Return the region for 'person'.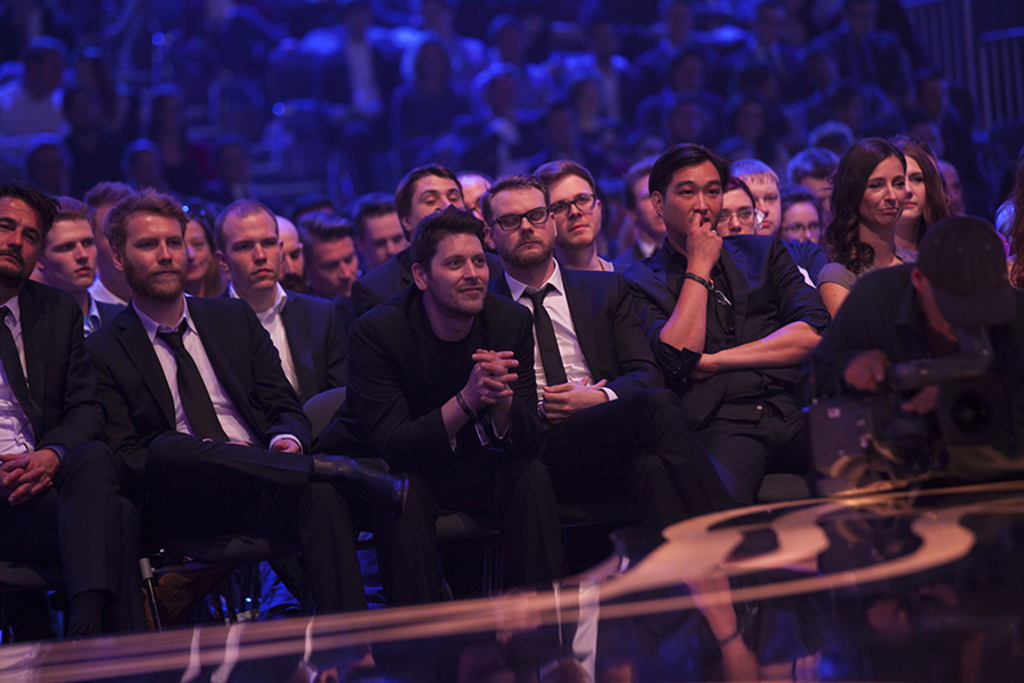
bbox(294, 201, 362, 296).
